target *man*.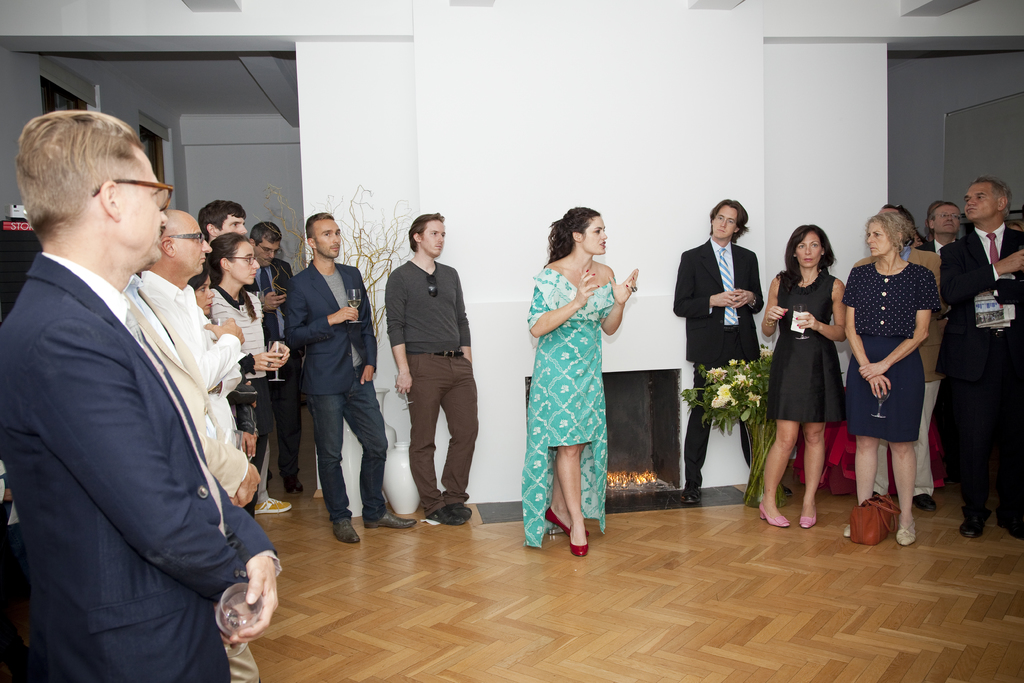
Target region: pyautogui.locateOnScreen(673, 200, 797, 499).
